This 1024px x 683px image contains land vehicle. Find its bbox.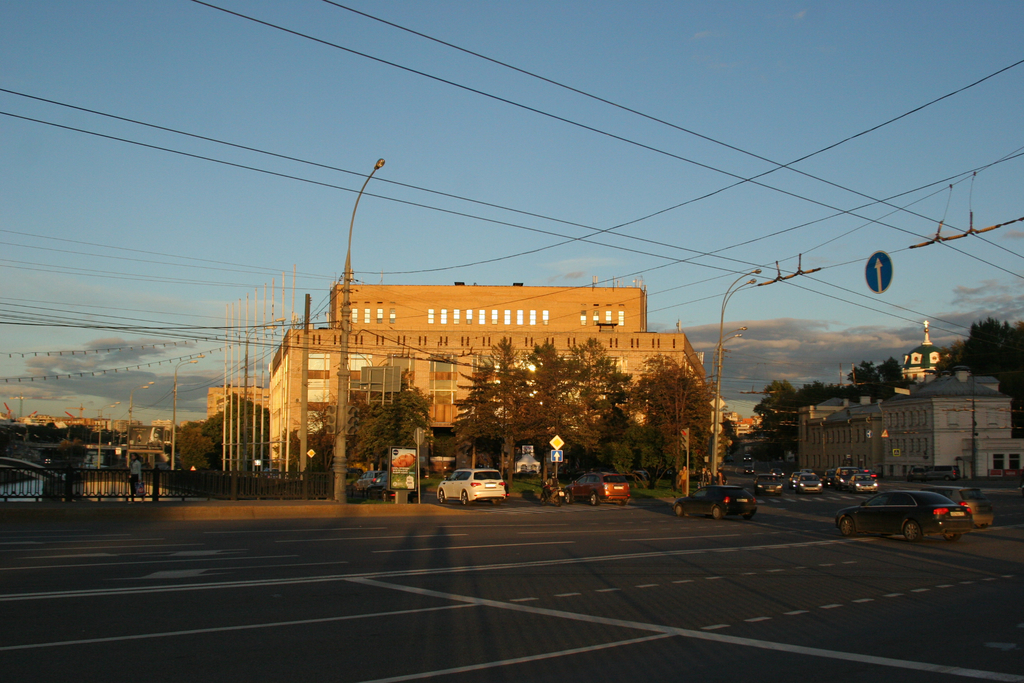
[left=797, top=472, right=820, bottom=491].
